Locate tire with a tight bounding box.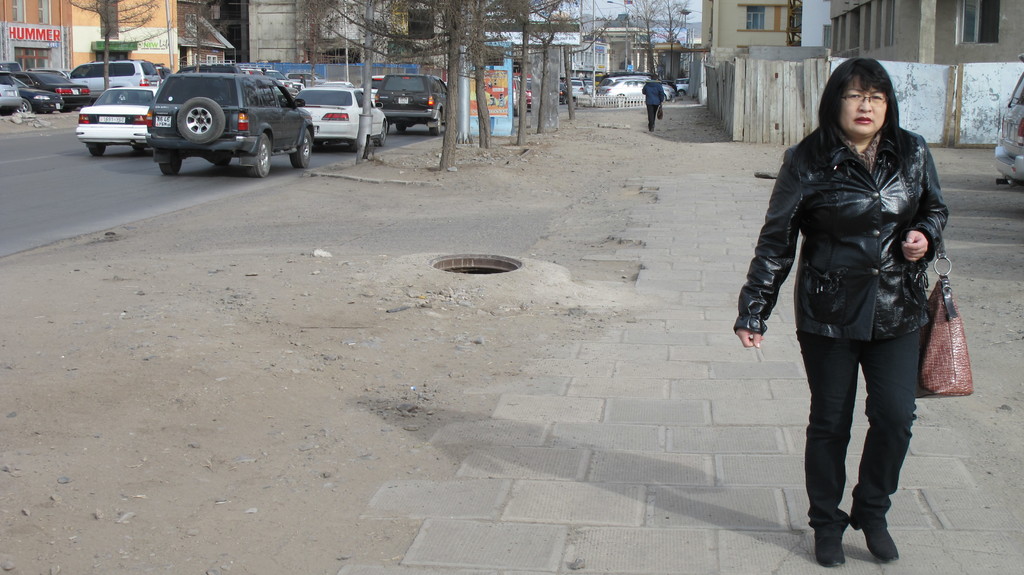
select_region(289, 129, 313, 169).
